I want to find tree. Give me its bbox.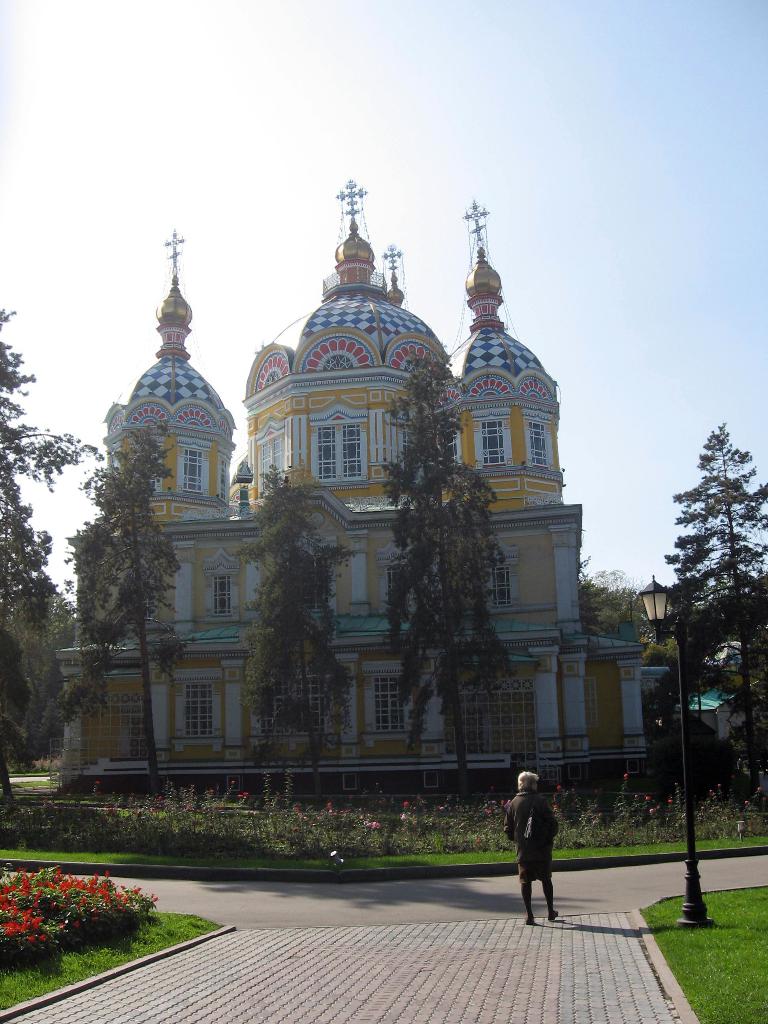
[0, 308, 98, 784].
